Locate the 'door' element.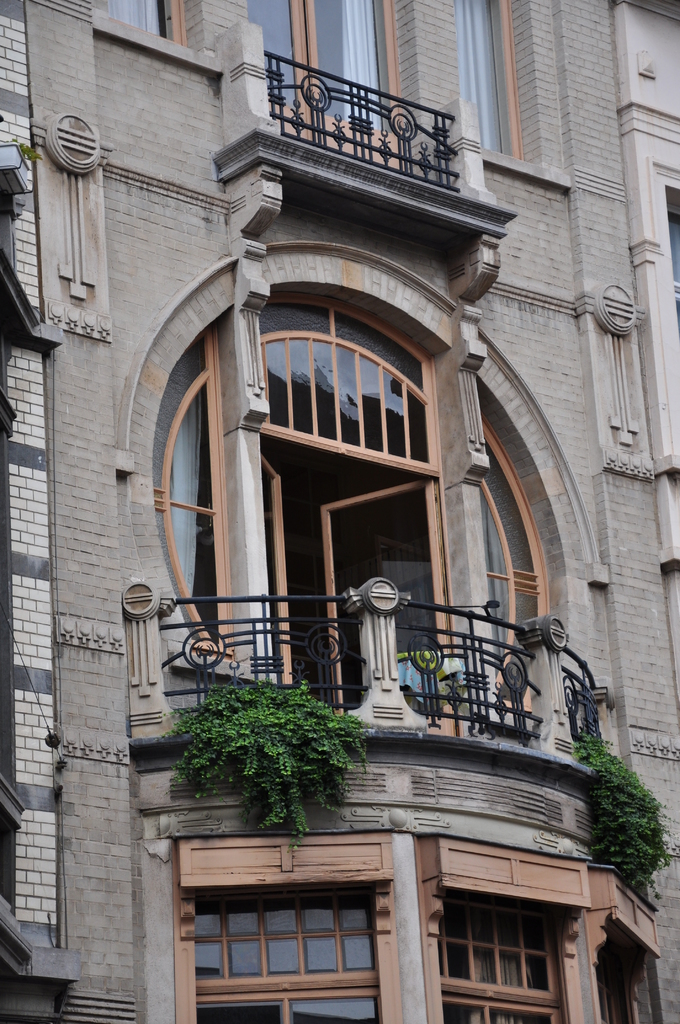
Element bbox: BBox(247, 0, 401, 170).
